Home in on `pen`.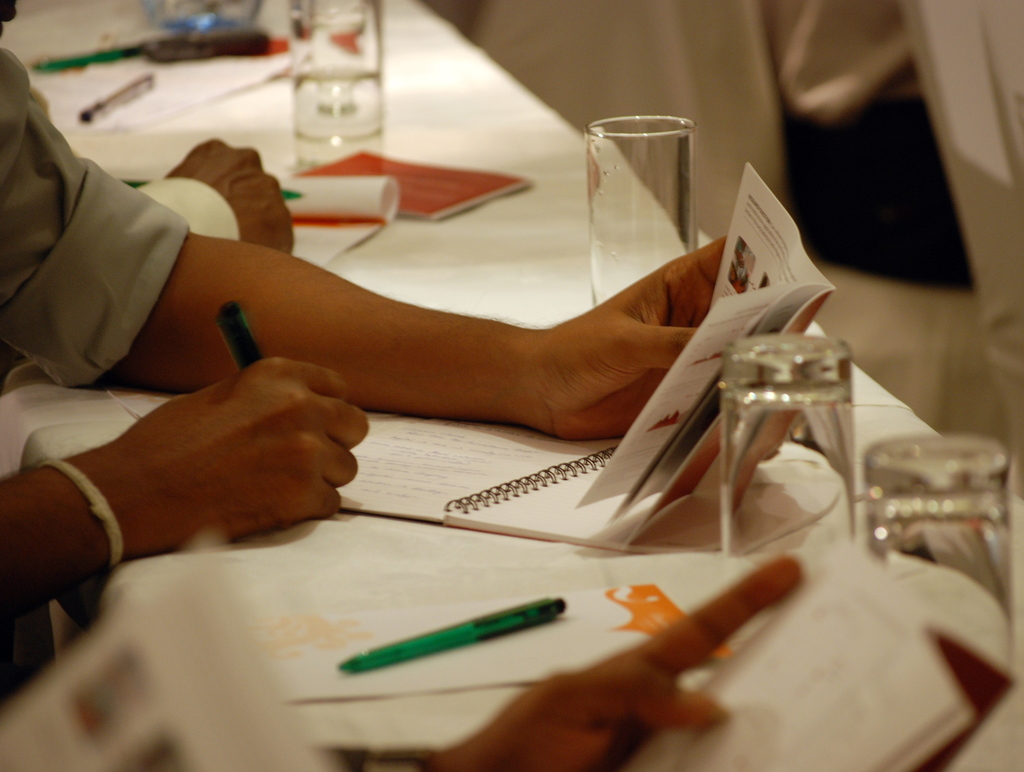
Homed in at 77,77,157,125.
